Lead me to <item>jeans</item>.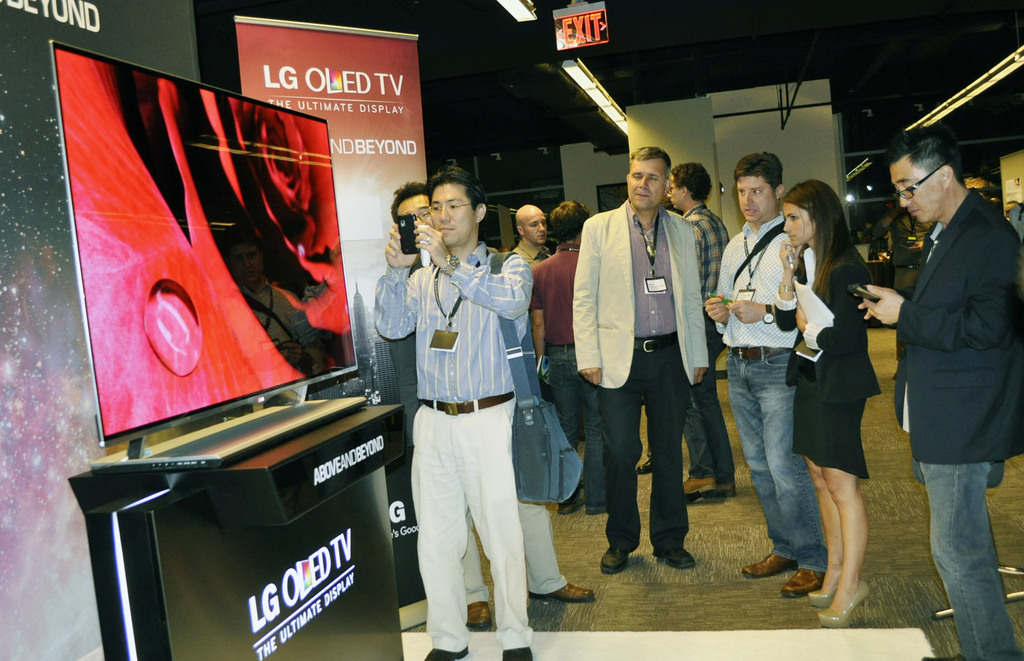
Lead to rect(731, 331, 827, 581).
